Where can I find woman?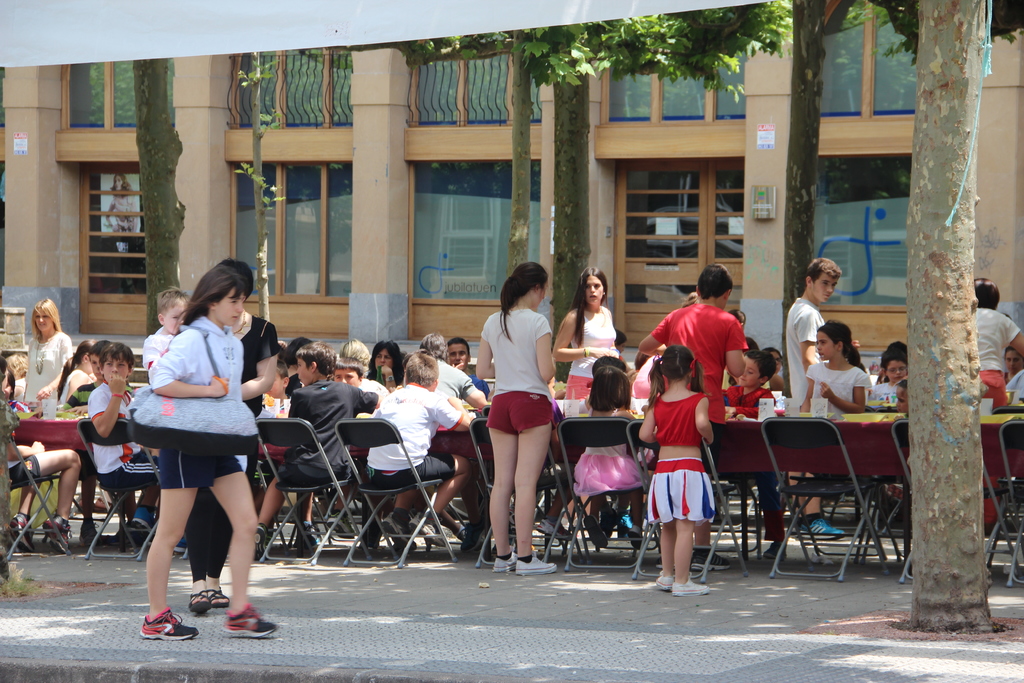
You can find it at box=[365, 337, 405, 390].
